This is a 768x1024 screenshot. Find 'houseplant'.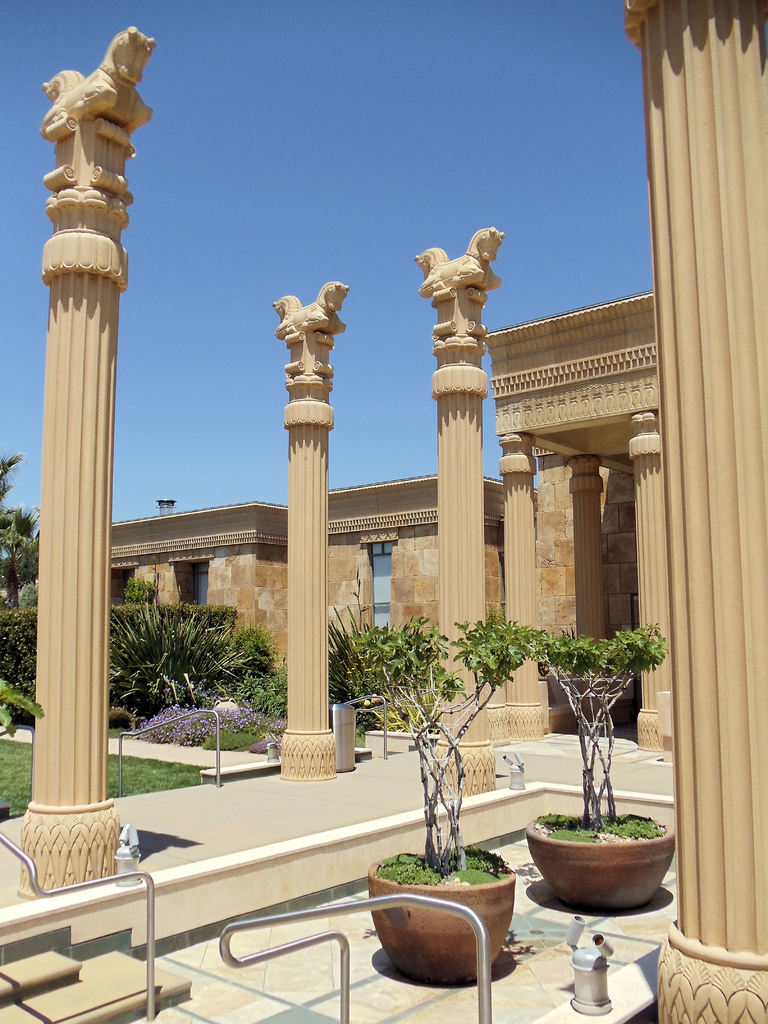
Bounding box: pyautogui.locateOnScreen(524, 616, 676, 917).
